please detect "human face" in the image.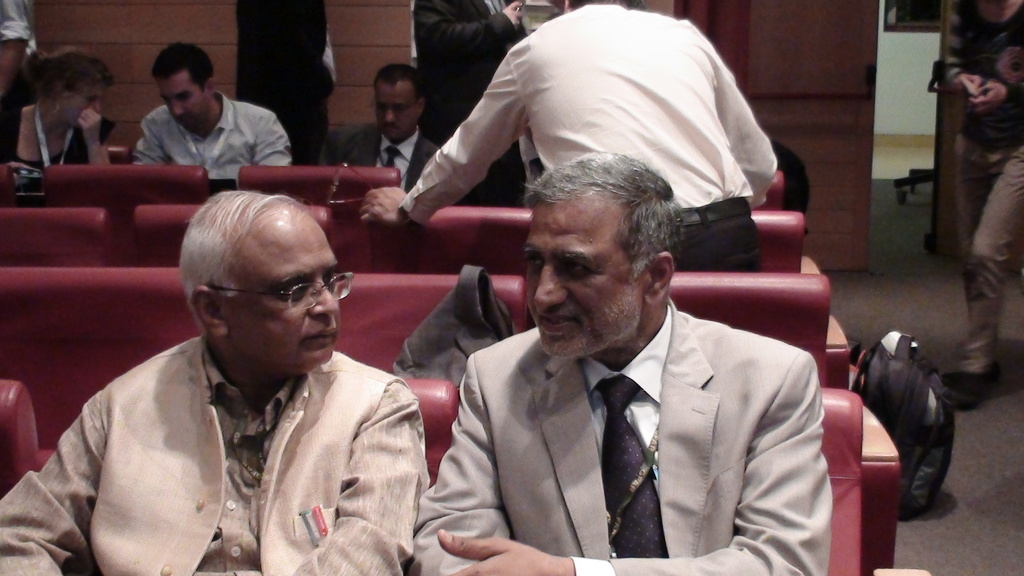
[x1=519, y1=191, x2=647, y2=355].
